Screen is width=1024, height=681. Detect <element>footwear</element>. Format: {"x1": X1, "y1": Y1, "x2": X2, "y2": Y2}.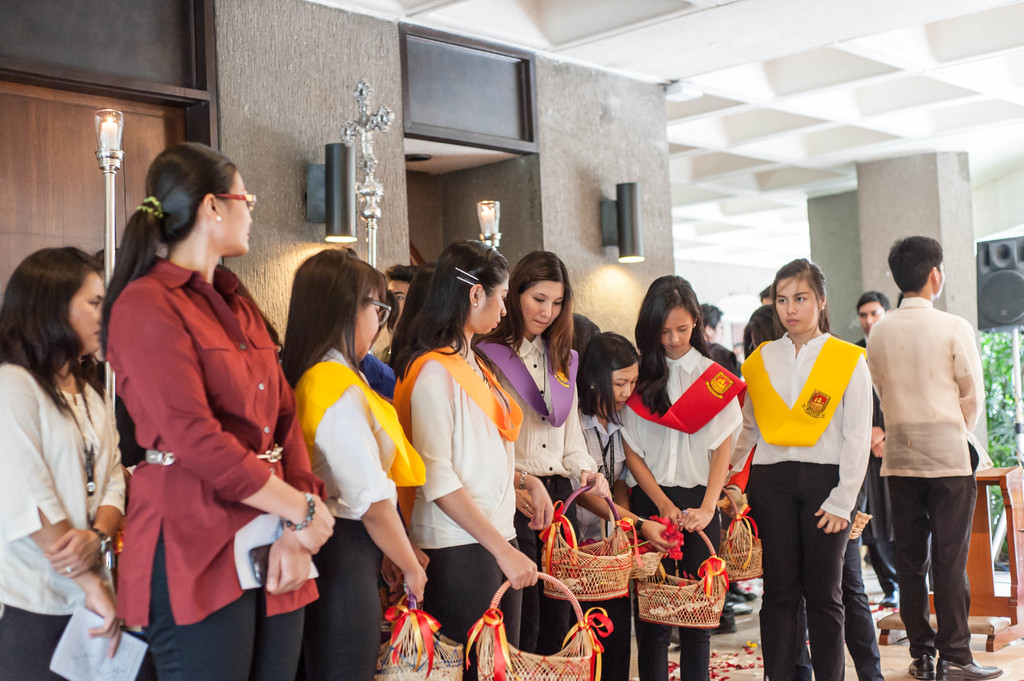
{"x1": 722, "y1": 590, "x2": 747, "y2": 604}.
